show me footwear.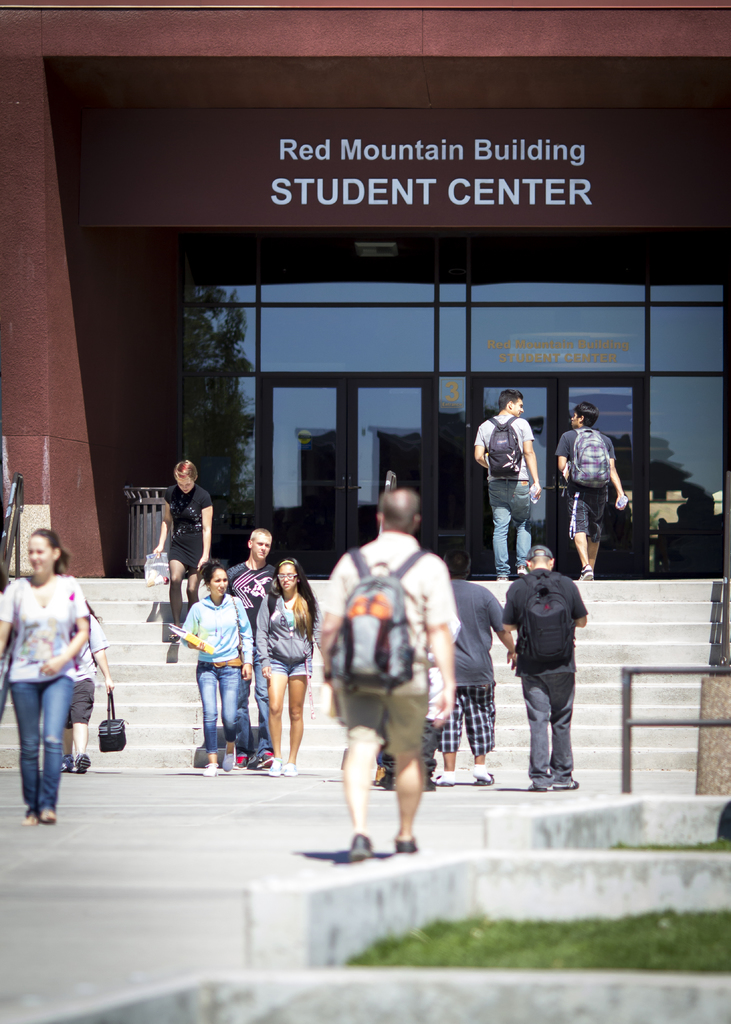
footwear is here: 204,749,223,776.
